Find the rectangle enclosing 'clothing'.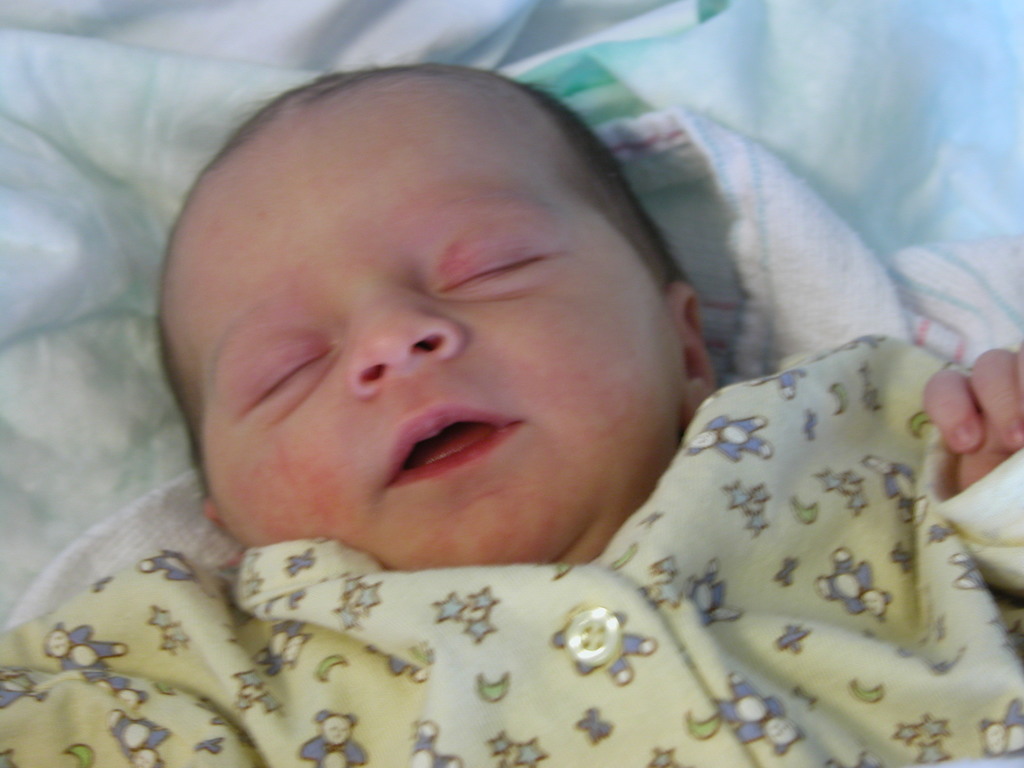
{"x1": 0, "y1": 332, "x2": 1023, "y2": 767}.
